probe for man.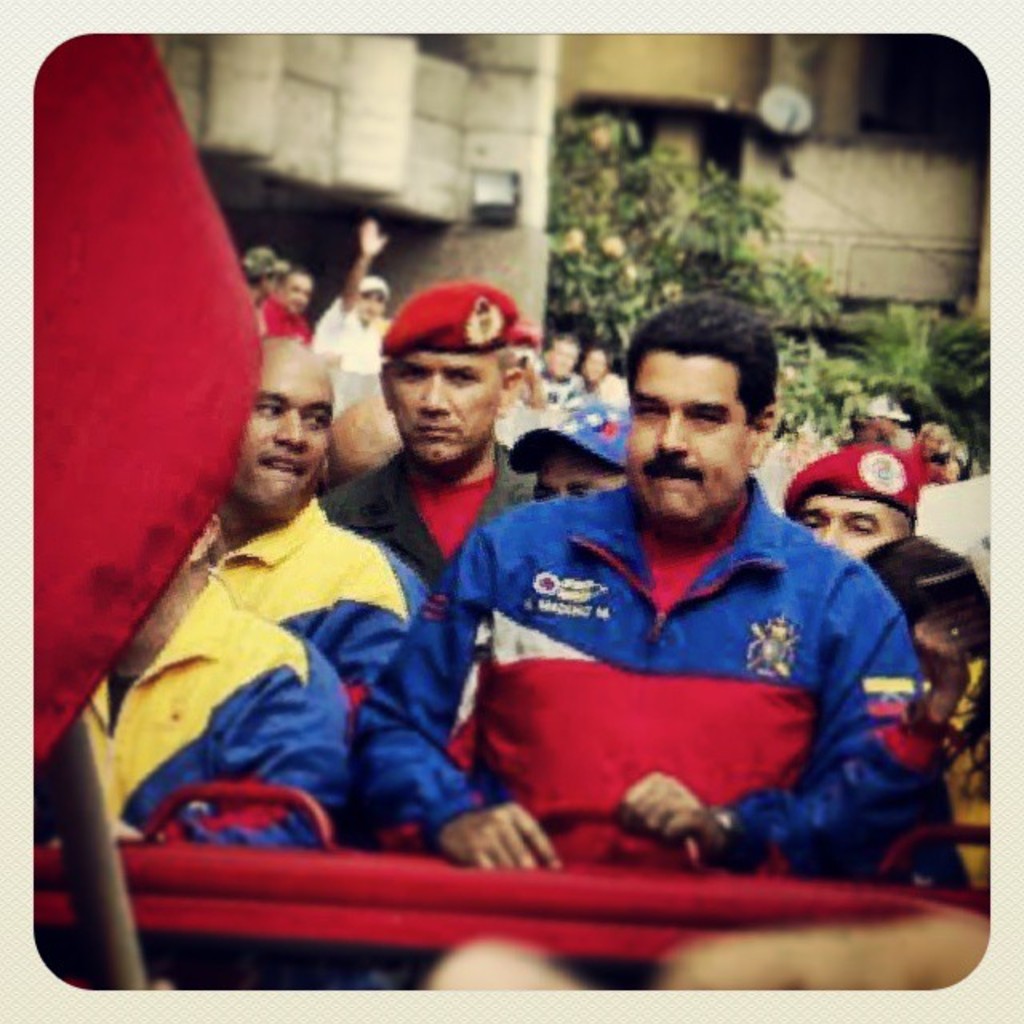
Probe result: left=789, top=446, right=909, bottom=554.
